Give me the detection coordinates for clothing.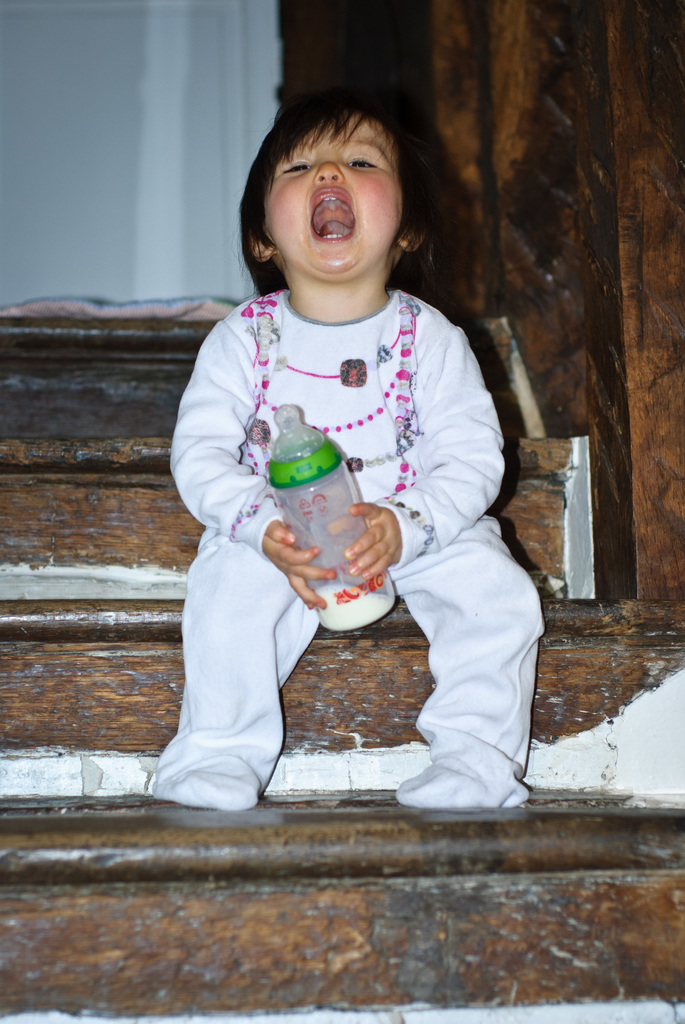
139,256,516,772.
